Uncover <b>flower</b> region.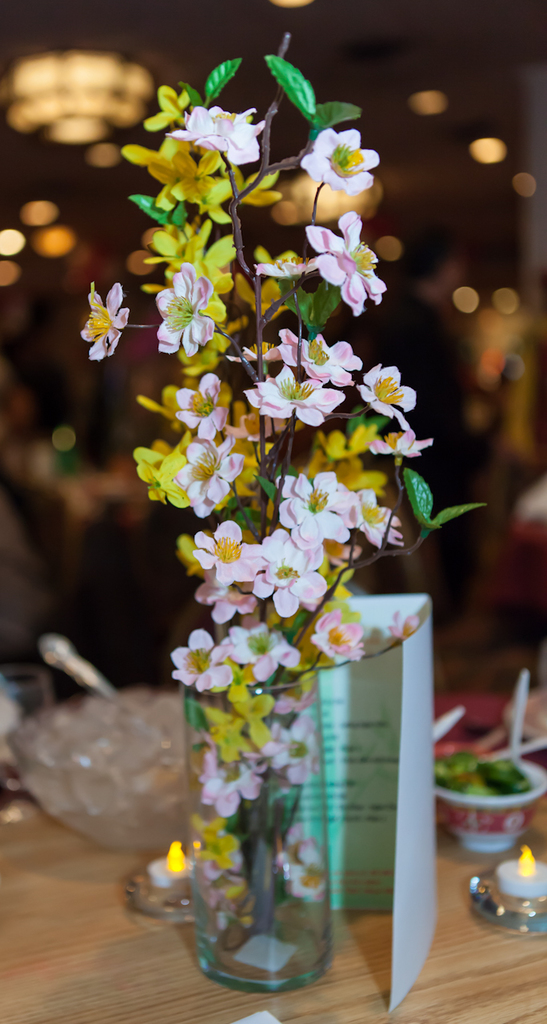
Uncovered: crop(358, 360, 417, 430).
